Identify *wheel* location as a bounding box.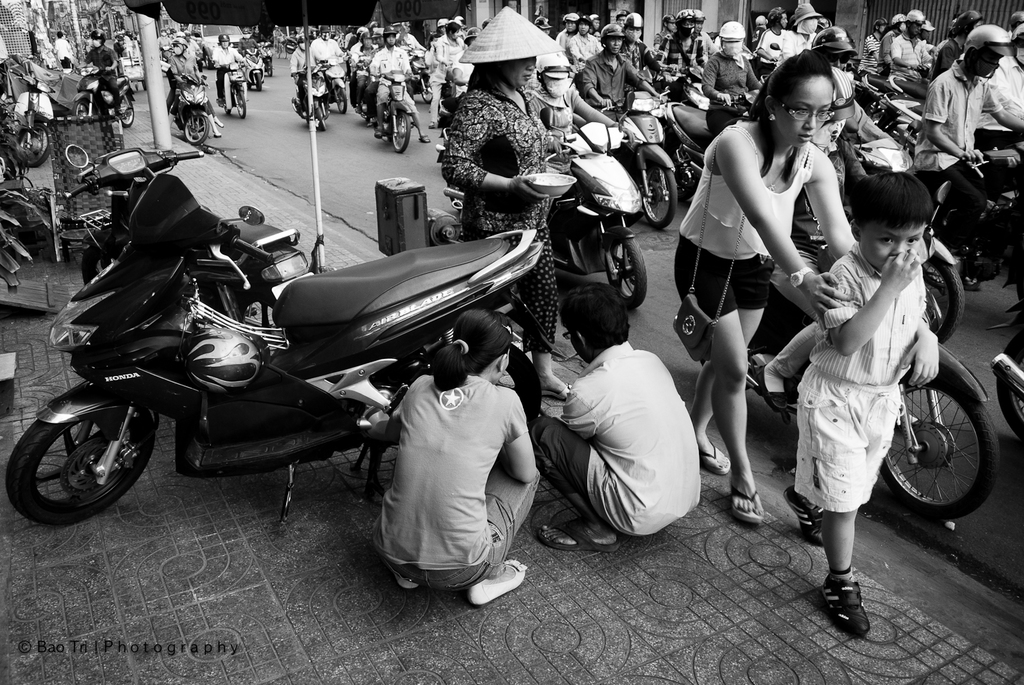
select_region(15, 126, 52, 169).
